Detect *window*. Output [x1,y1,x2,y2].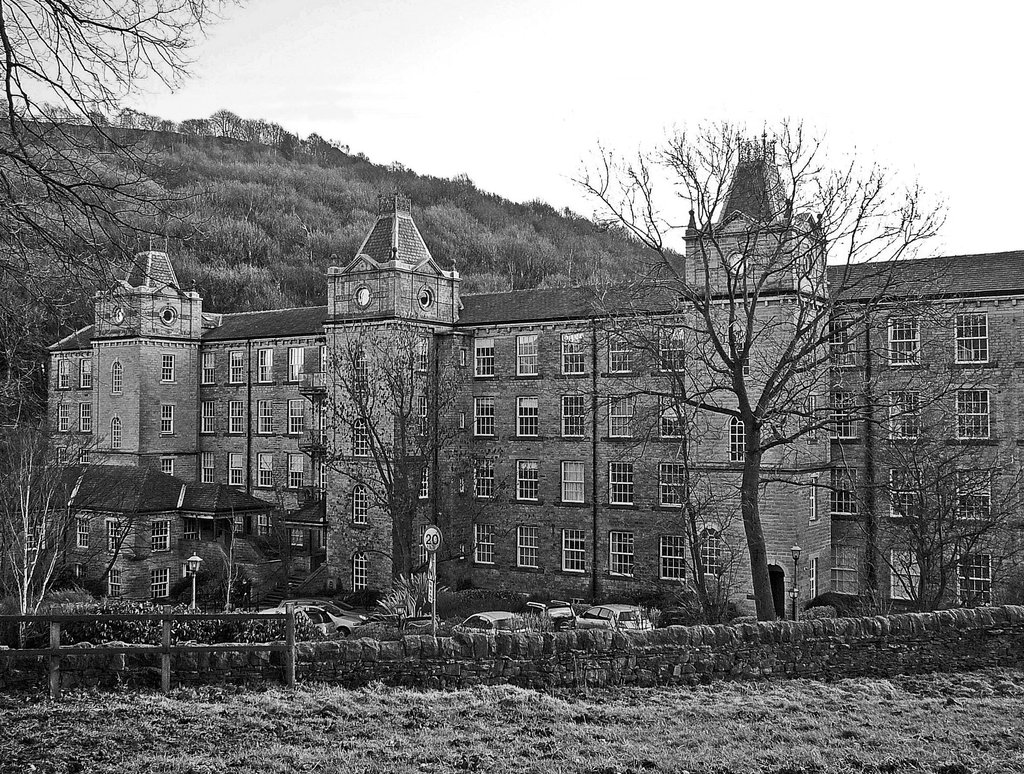
[459,350,464,367].
